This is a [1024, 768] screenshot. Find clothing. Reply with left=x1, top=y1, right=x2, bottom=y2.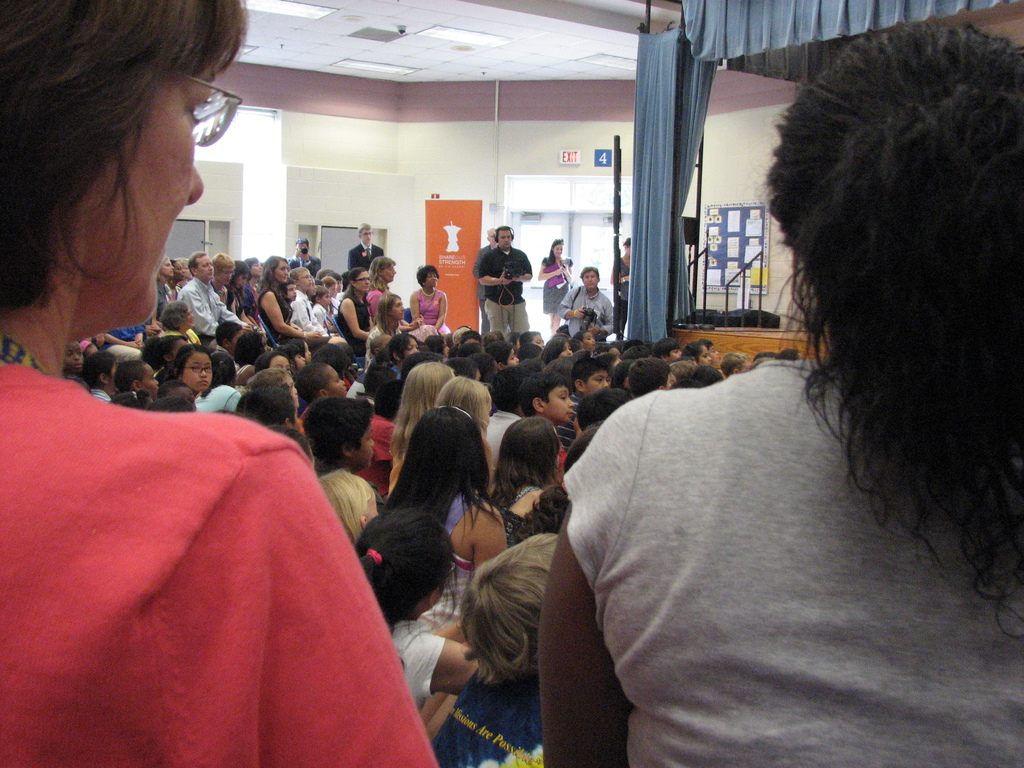
left=314, top=300, right=330, bottom=338.
